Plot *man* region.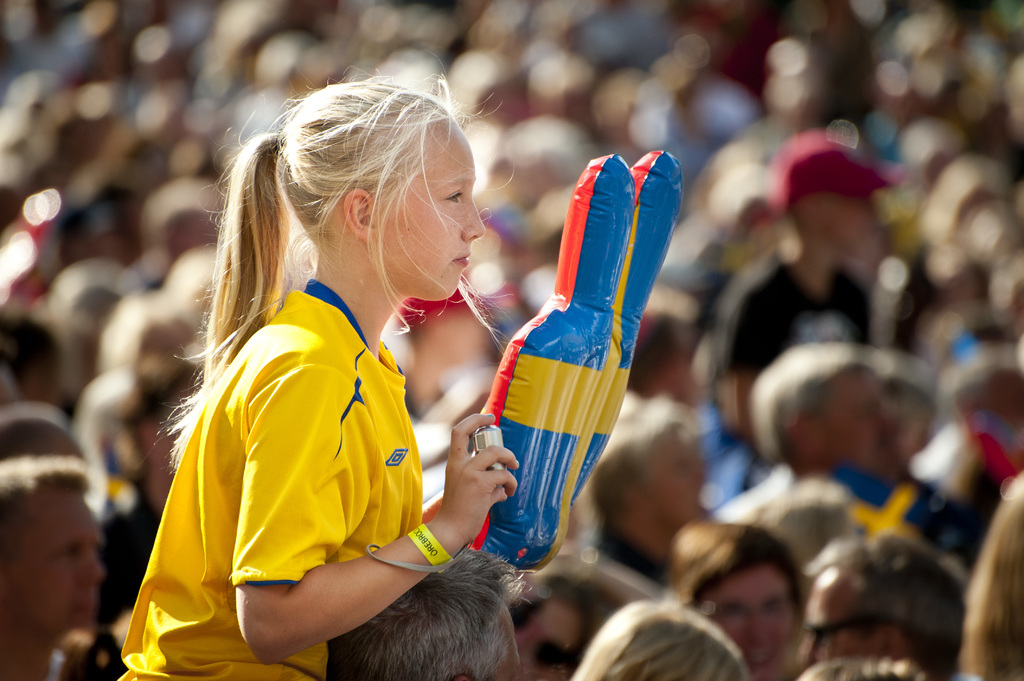
Plotted at {"x1": 0, "y1": 454, "x2": 100, "y2": 680}.
